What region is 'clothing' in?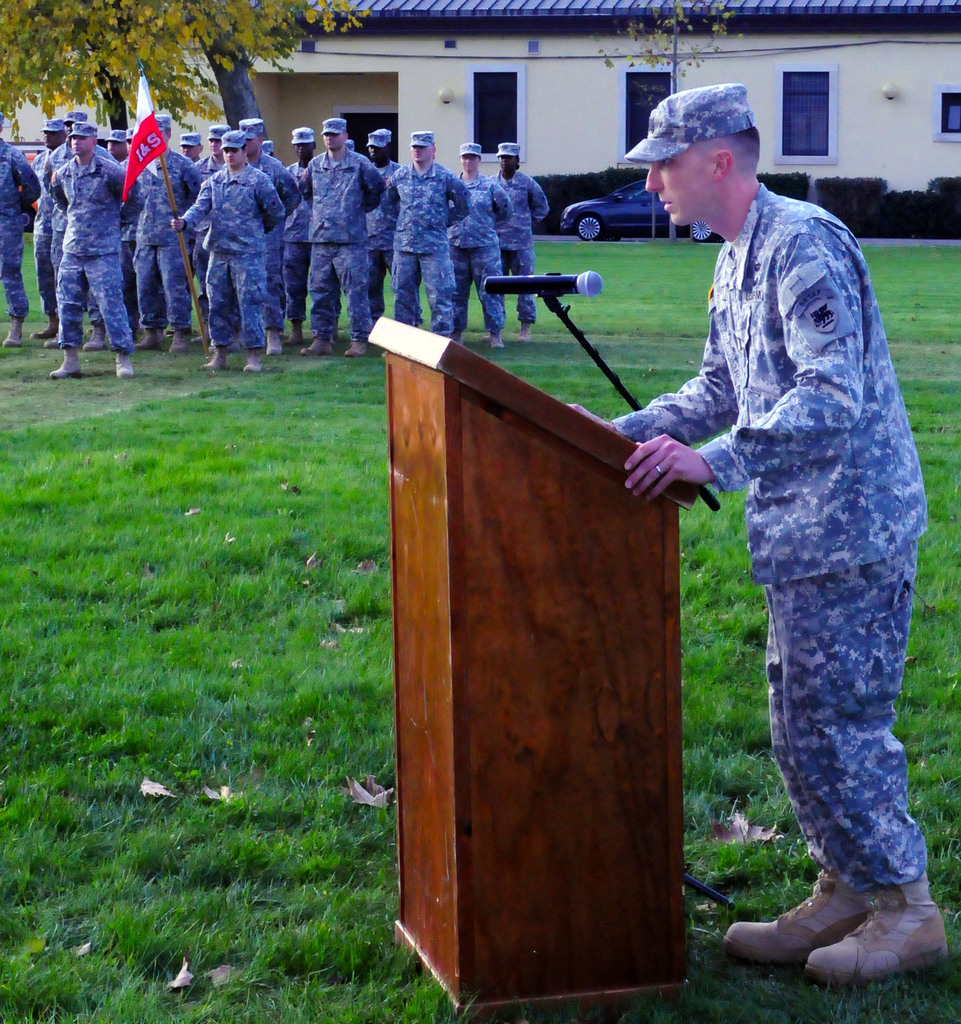
(left=297, top=147, right=390, bottom=337).
